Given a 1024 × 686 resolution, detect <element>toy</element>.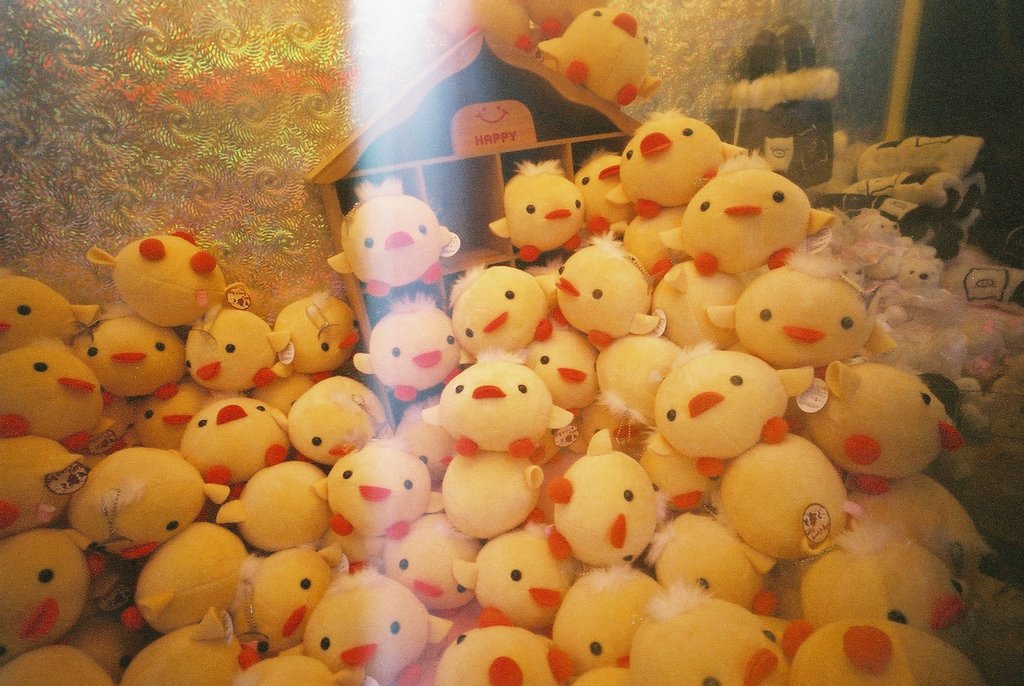
box=[350, 294, 460, 400].
